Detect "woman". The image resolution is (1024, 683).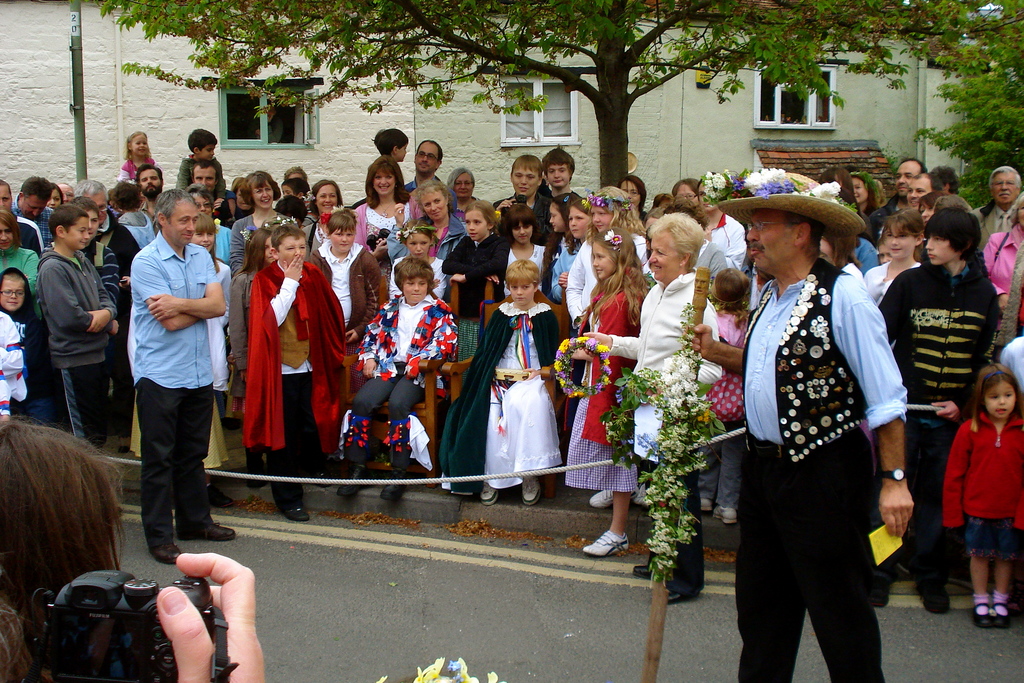
select_region(815, 188, 879, 294).
